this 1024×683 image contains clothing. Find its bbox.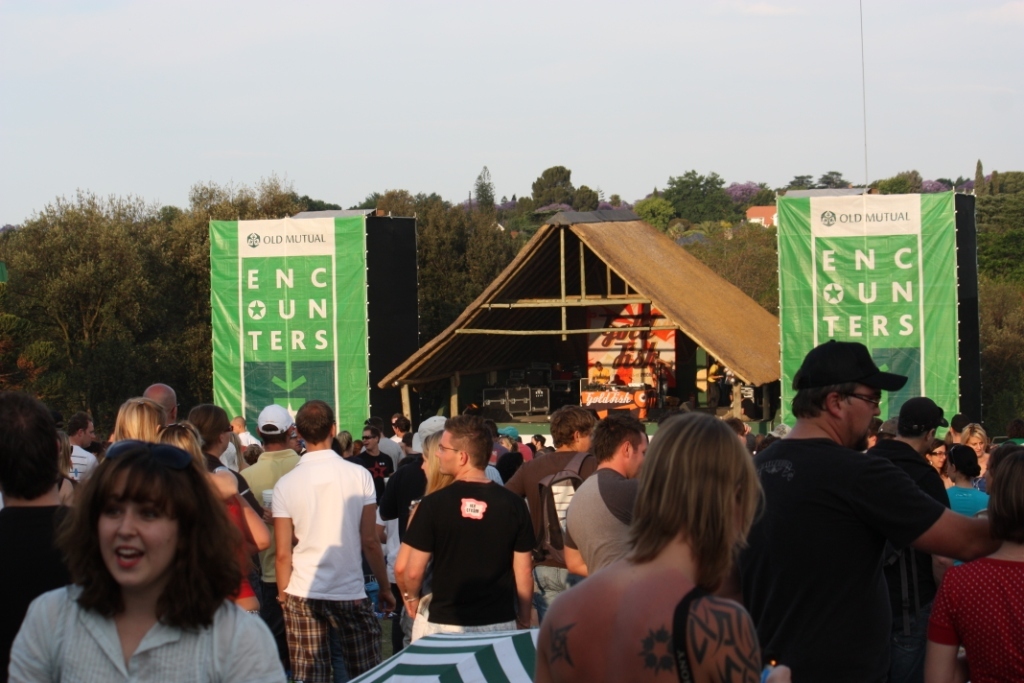
<region>393, 459, 535, 650</region>.
